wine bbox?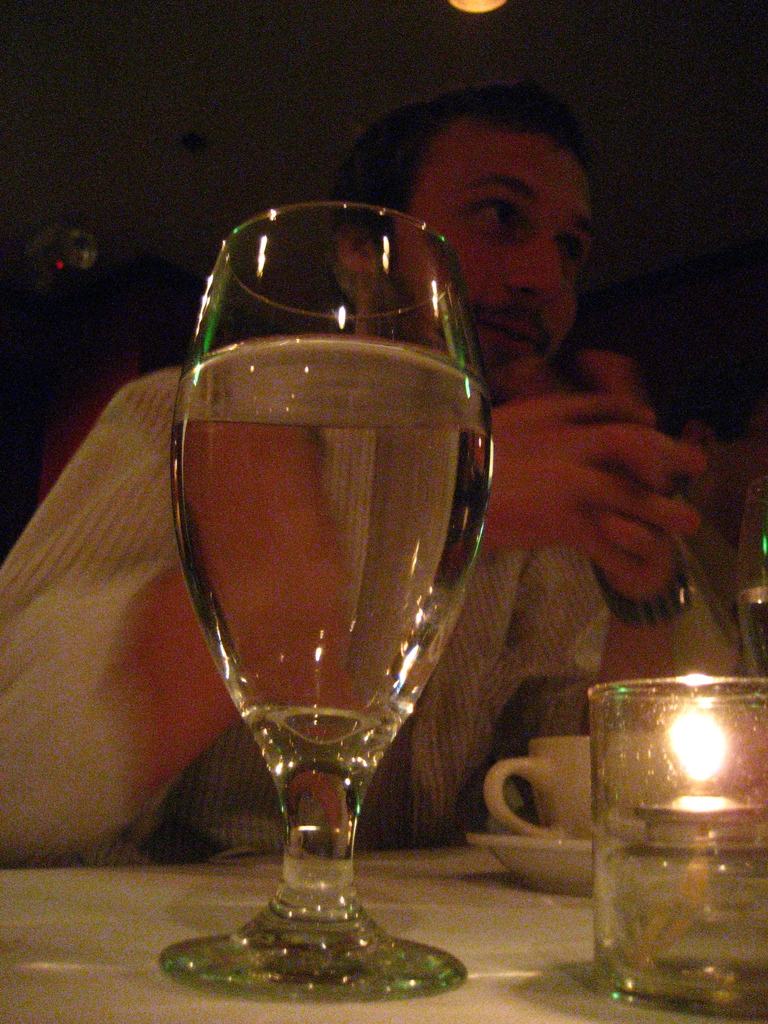
(176, 335, 495, 785)
